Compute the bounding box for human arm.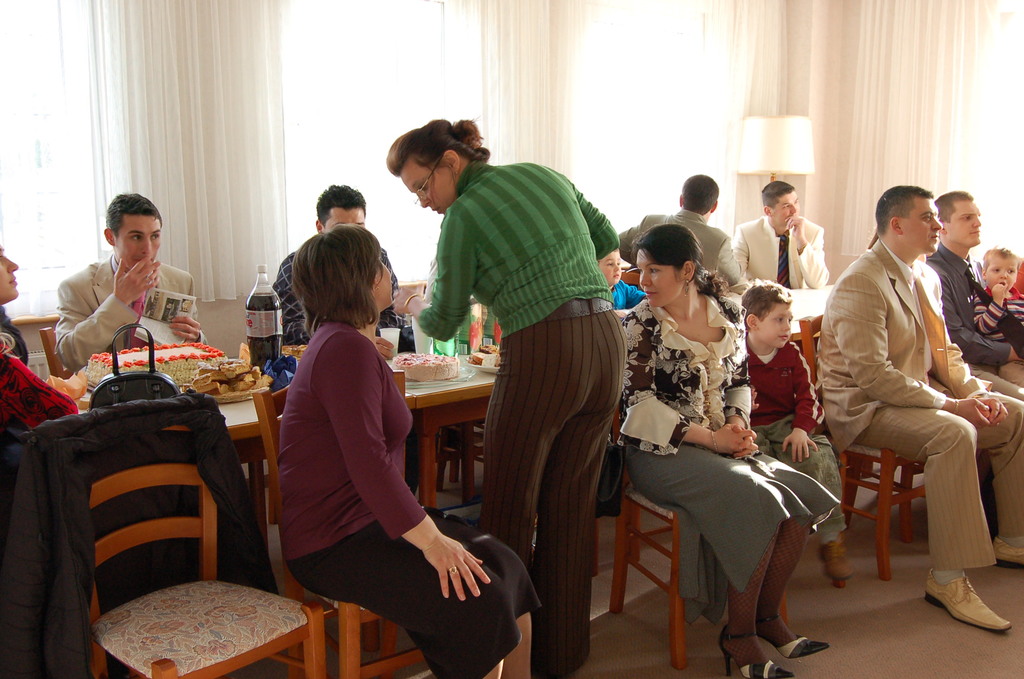
[x1=626, y1=282, x2=647, y2=308].
